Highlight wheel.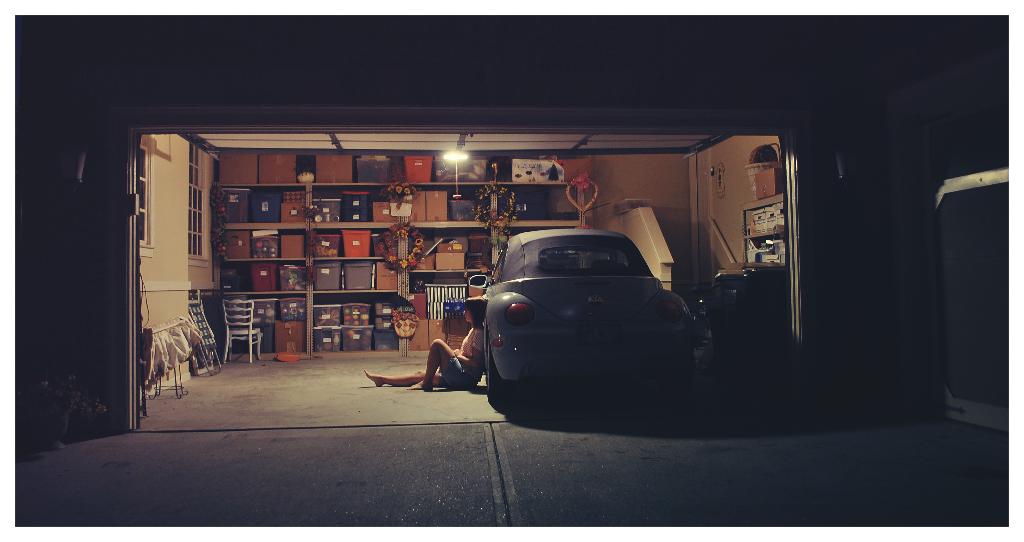
Highlighted region: l=483, t=340, r=517, b=409.
